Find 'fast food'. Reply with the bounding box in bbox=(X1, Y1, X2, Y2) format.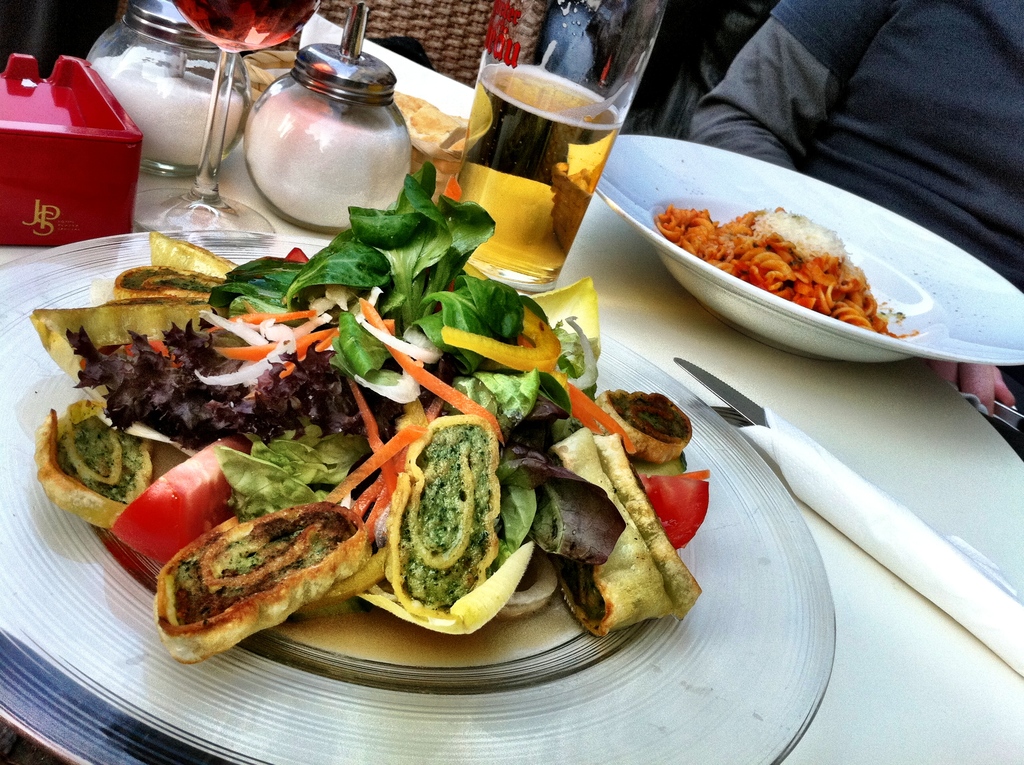
bbox=(629, 179, 919, 338).
